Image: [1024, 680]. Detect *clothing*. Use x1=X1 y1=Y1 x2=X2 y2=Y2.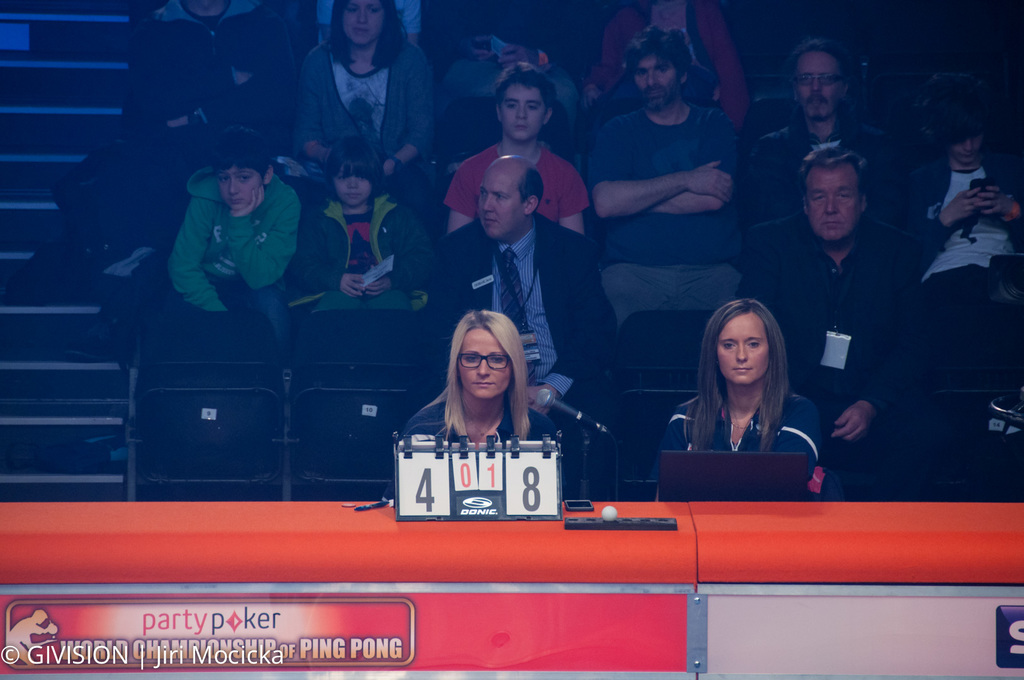
x1=293 y1=46 x2=449 y2=193.
